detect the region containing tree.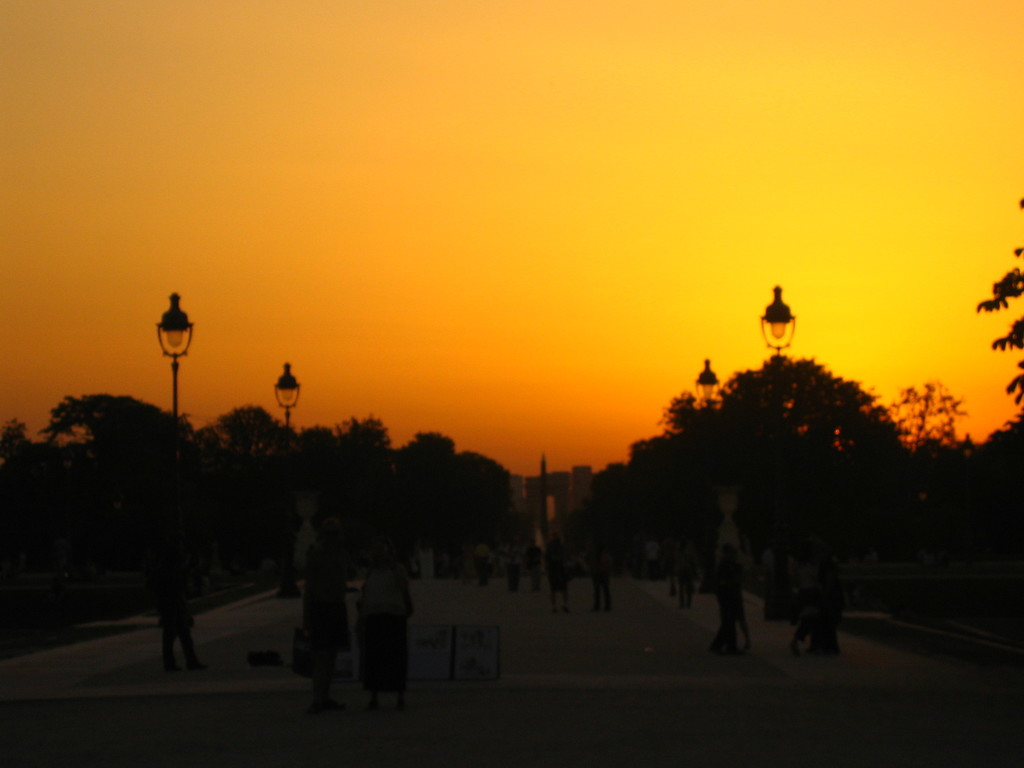
BBox(972, 197, 1023, 404).
